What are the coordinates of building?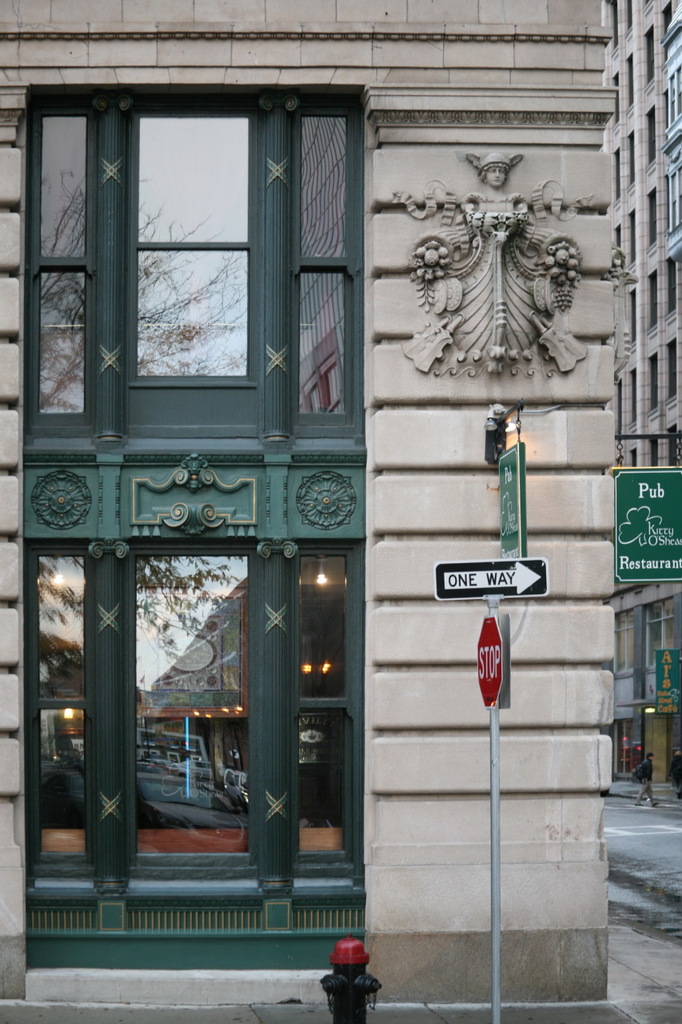
0/0/612/1023.
